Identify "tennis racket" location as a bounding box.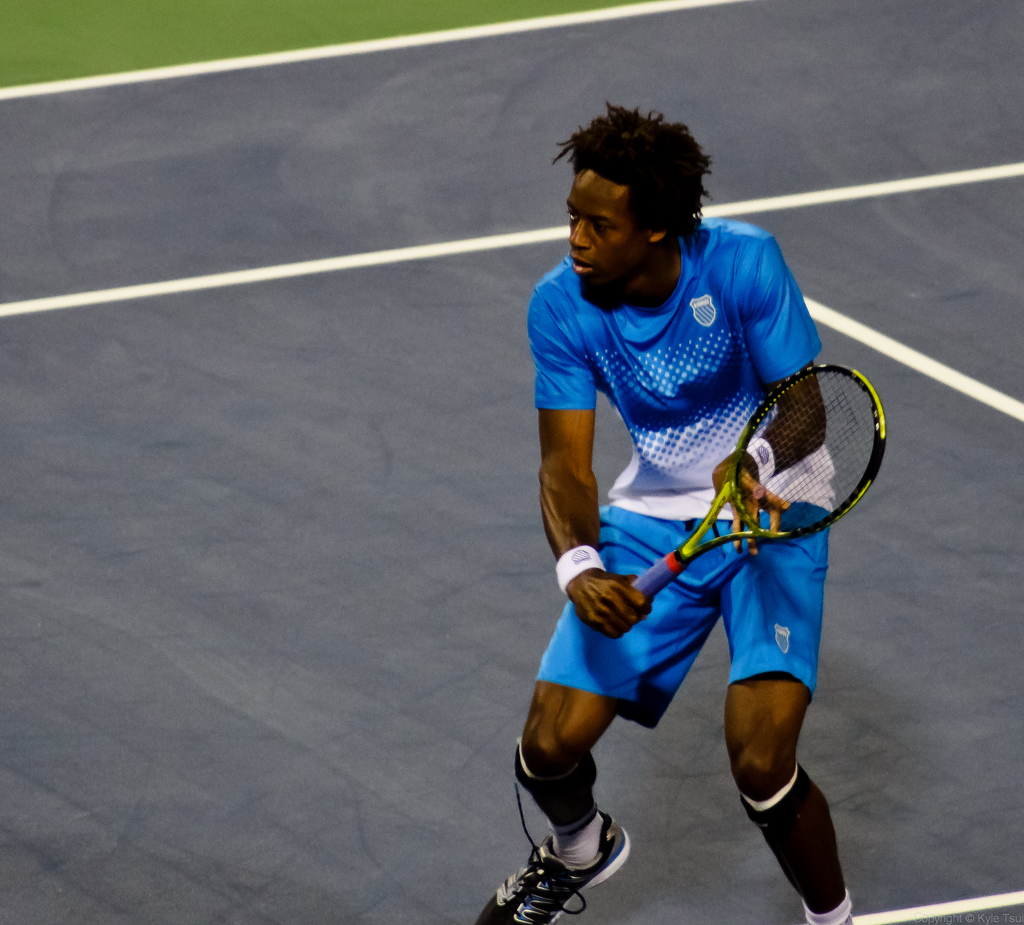
x1=630 y1=363 x2=886 y2=608.
